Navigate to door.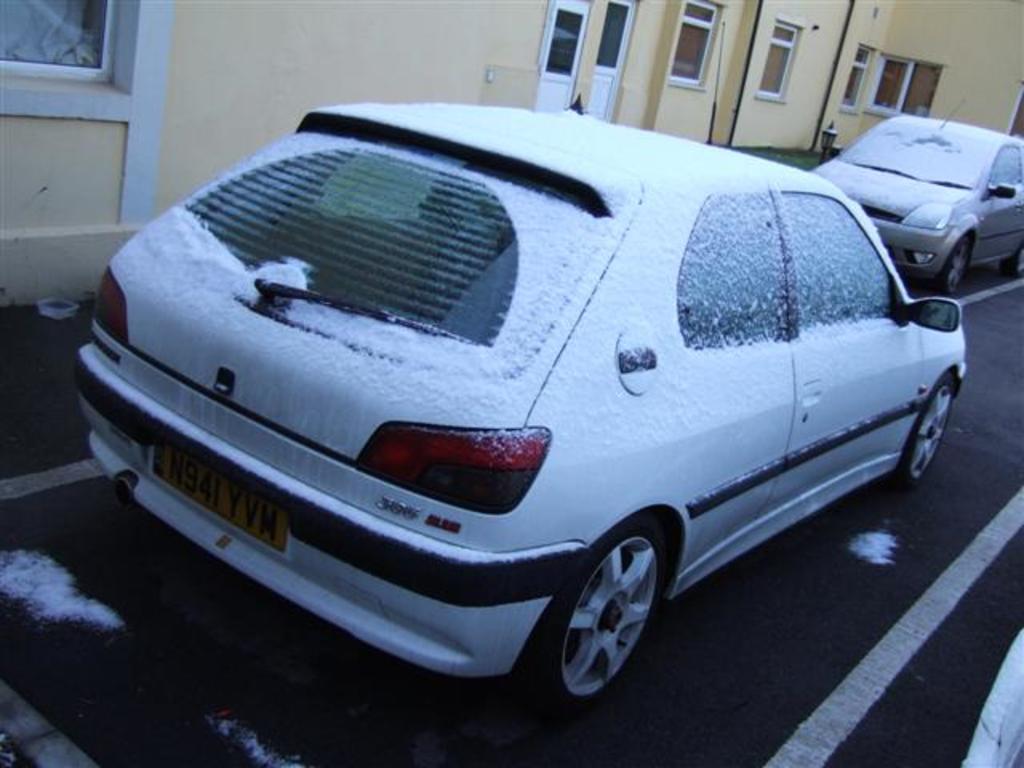
Navigation target: BBox(533, 0, 582, 115).
